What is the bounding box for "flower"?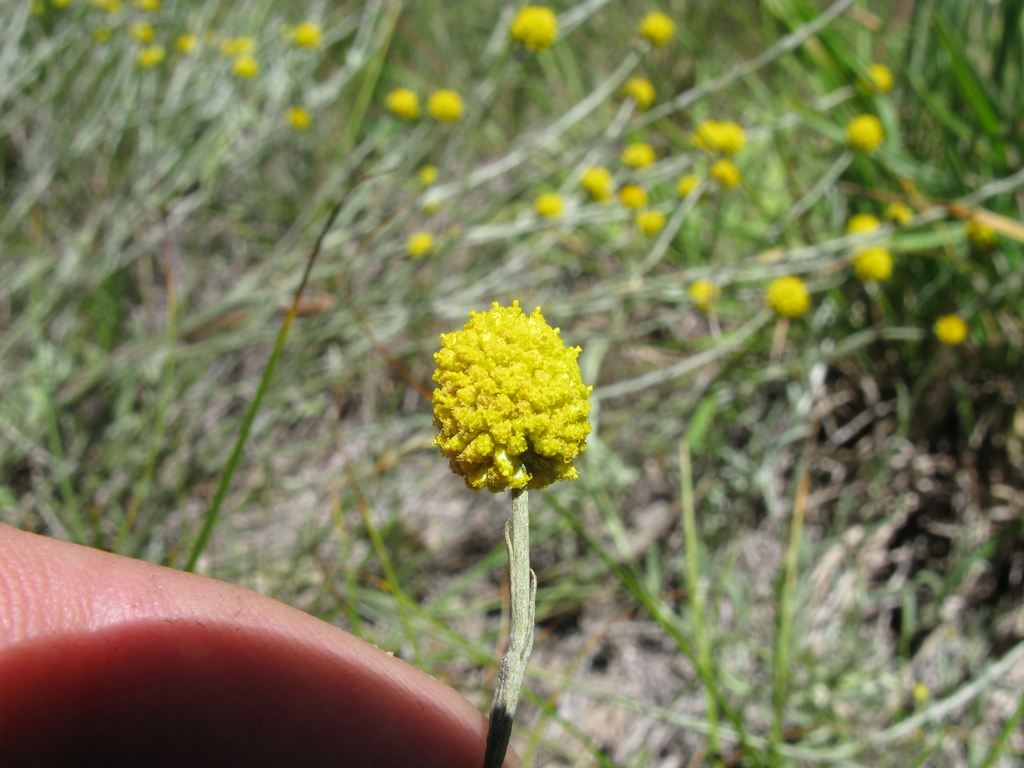
(421,167,444,184).
